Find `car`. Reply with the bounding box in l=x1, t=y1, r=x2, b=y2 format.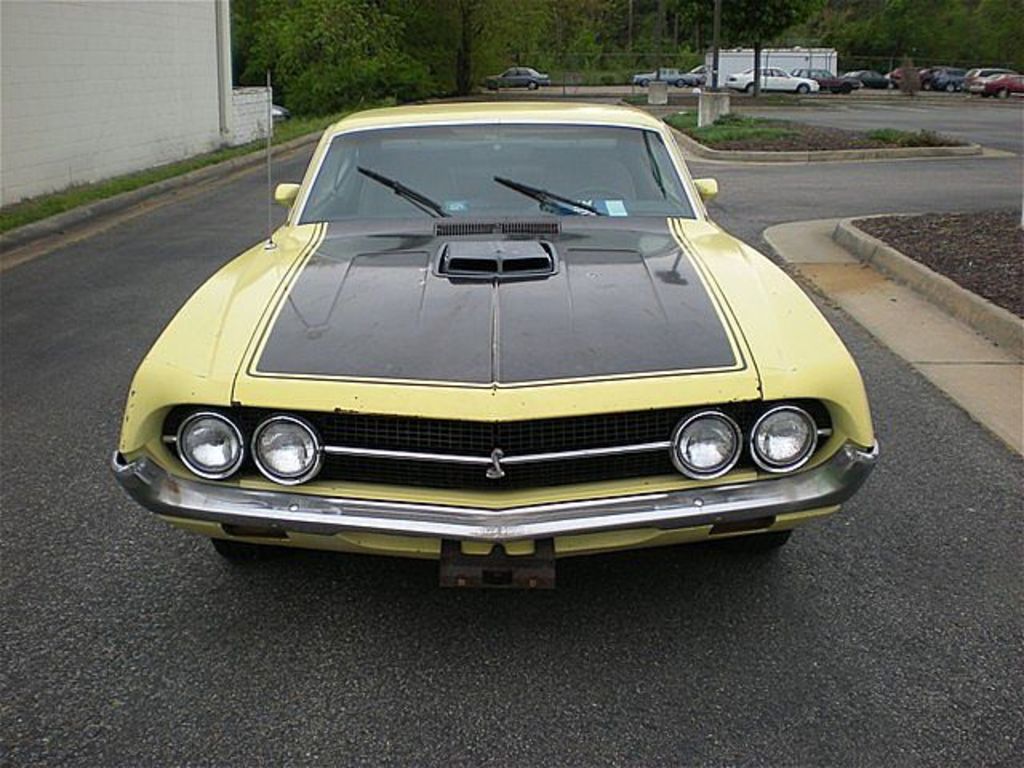
l=966, t=74, r=1022, b=101.
